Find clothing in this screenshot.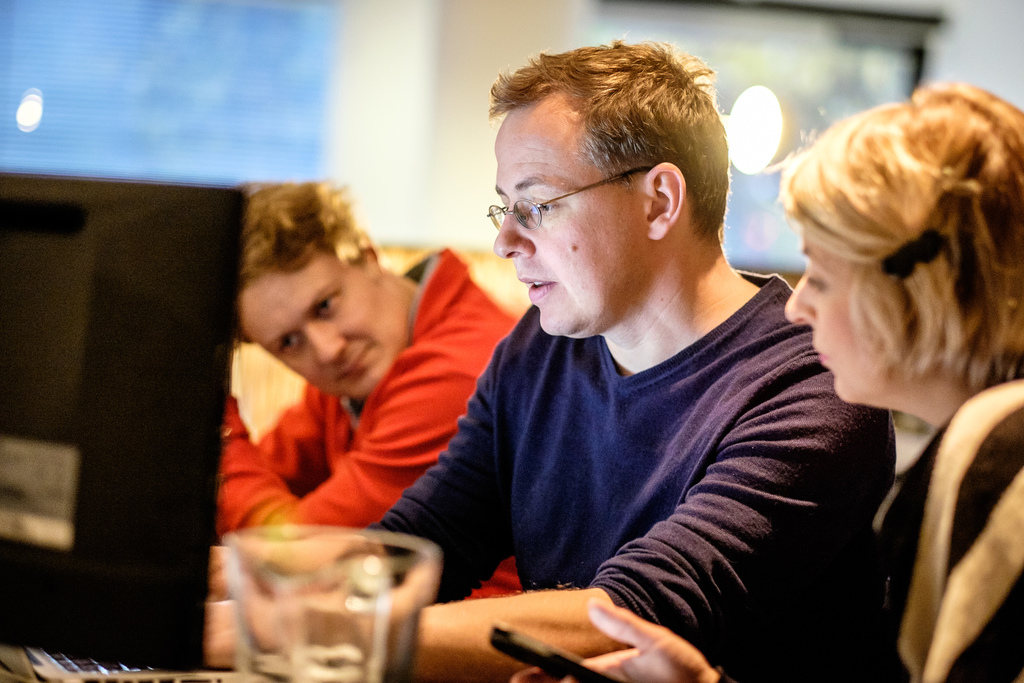
The bounding box for clothing is [x1=718, y1=394, x2=1023, y2=682].
